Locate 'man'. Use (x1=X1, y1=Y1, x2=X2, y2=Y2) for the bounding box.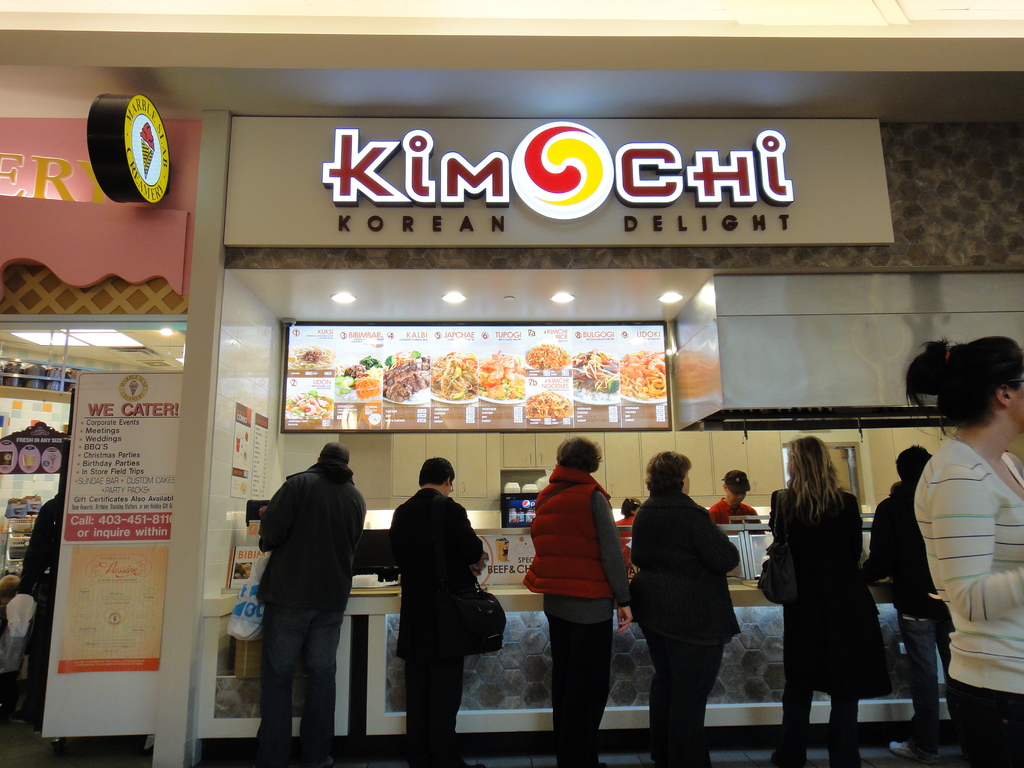
(x1=705, y1=468, x2=769, y2=538).
